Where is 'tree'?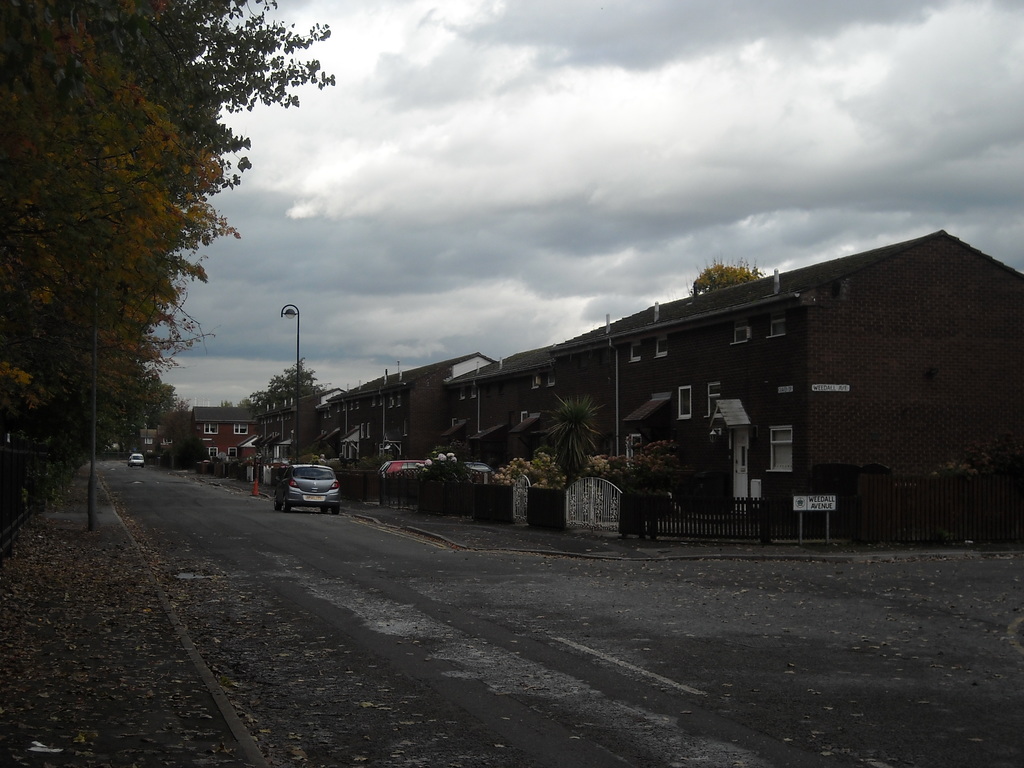
55 48 310 509.
